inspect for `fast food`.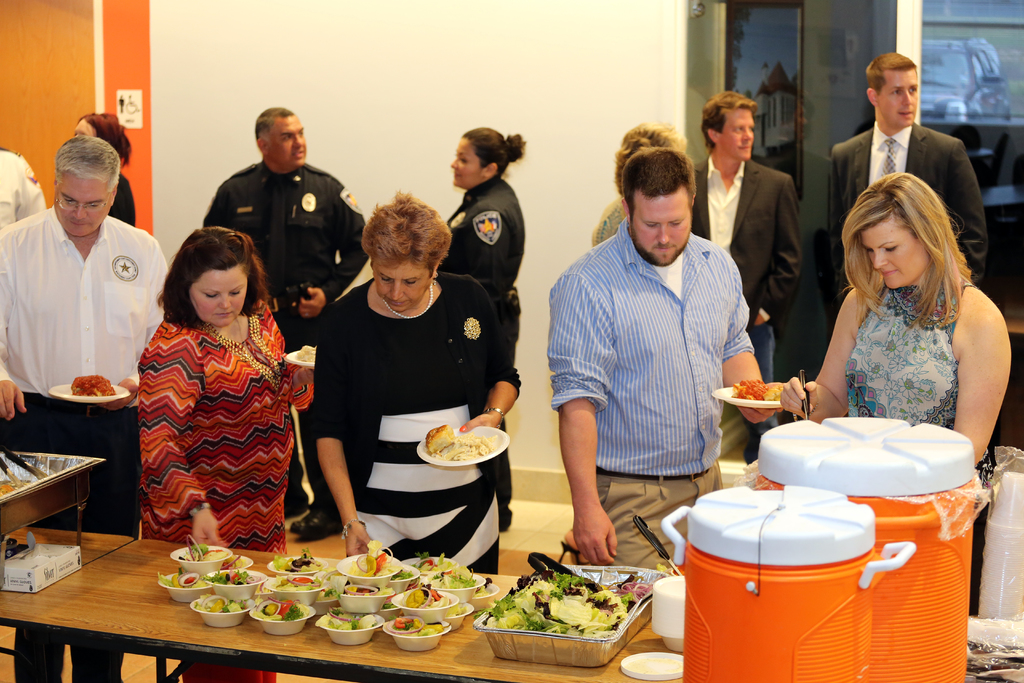
Inspection: 410,553,455,577.
